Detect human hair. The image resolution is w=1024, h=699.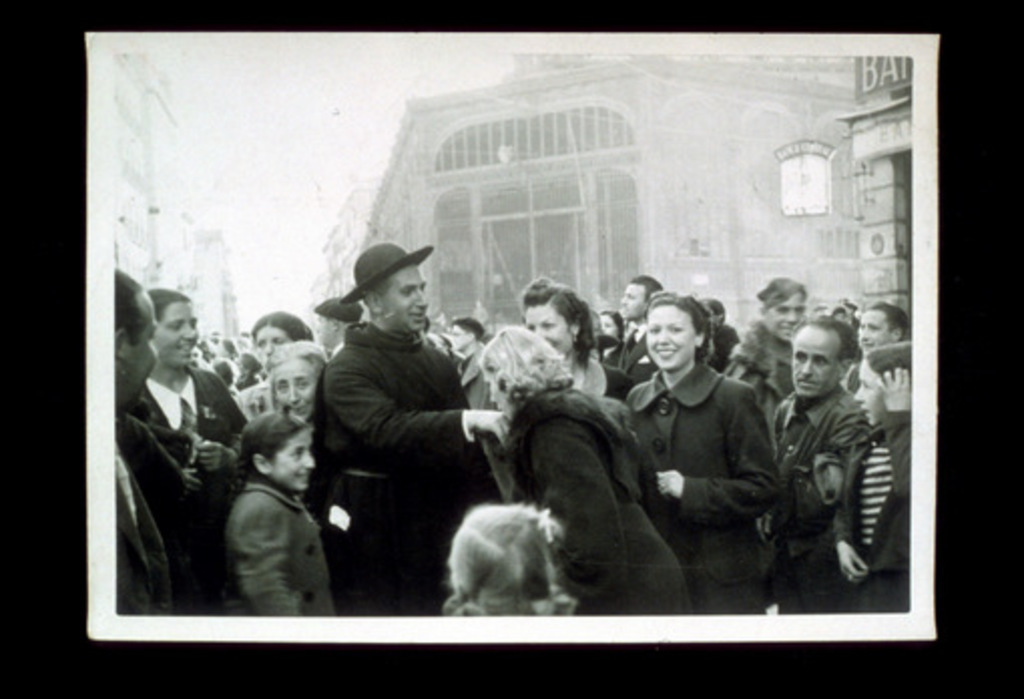
[450,313,484,343].
